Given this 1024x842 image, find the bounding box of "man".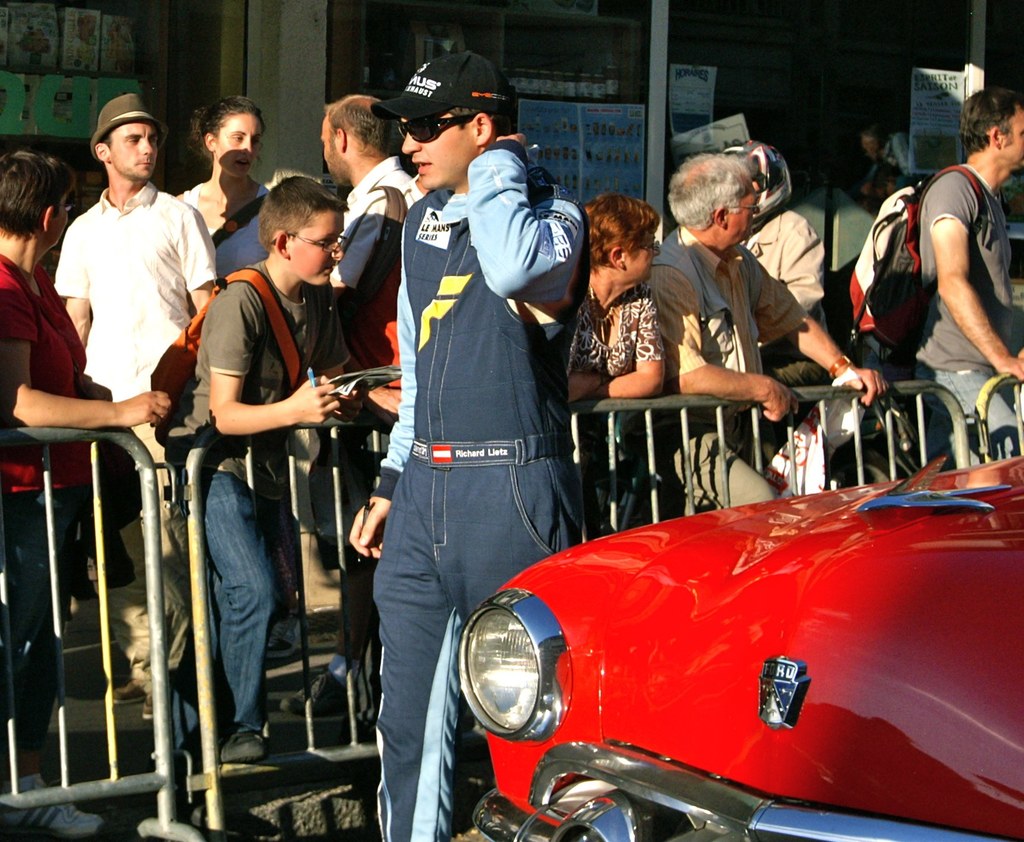
{"x1": 703, "y1": 142, "x2": 828, "y2": 390}.
